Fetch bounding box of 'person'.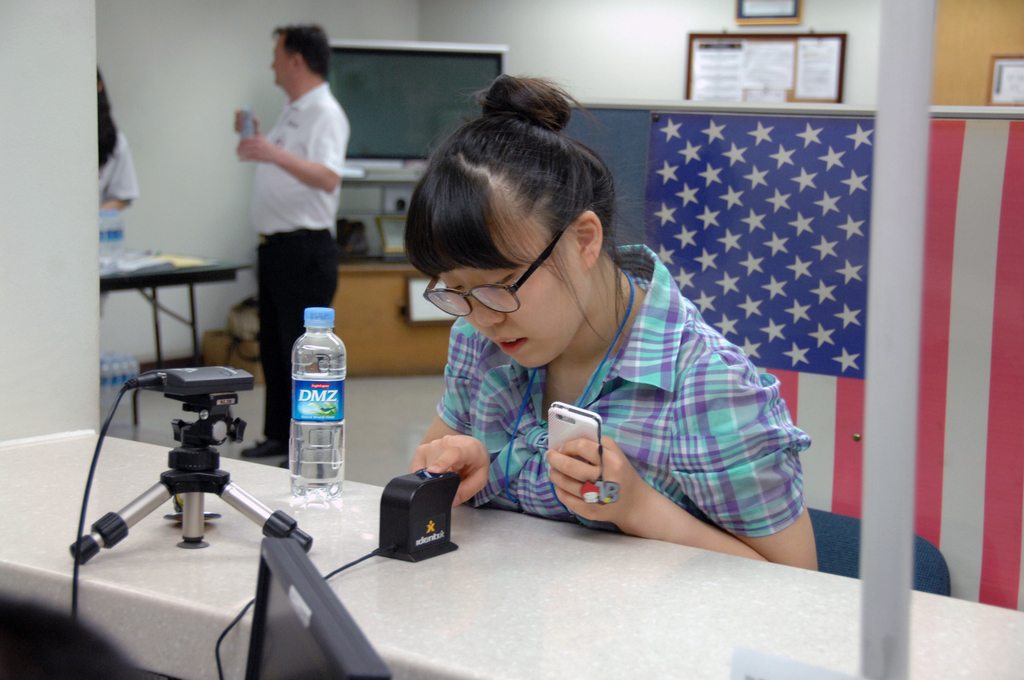
Bbox: bbox(90, 61, 144, 313).
